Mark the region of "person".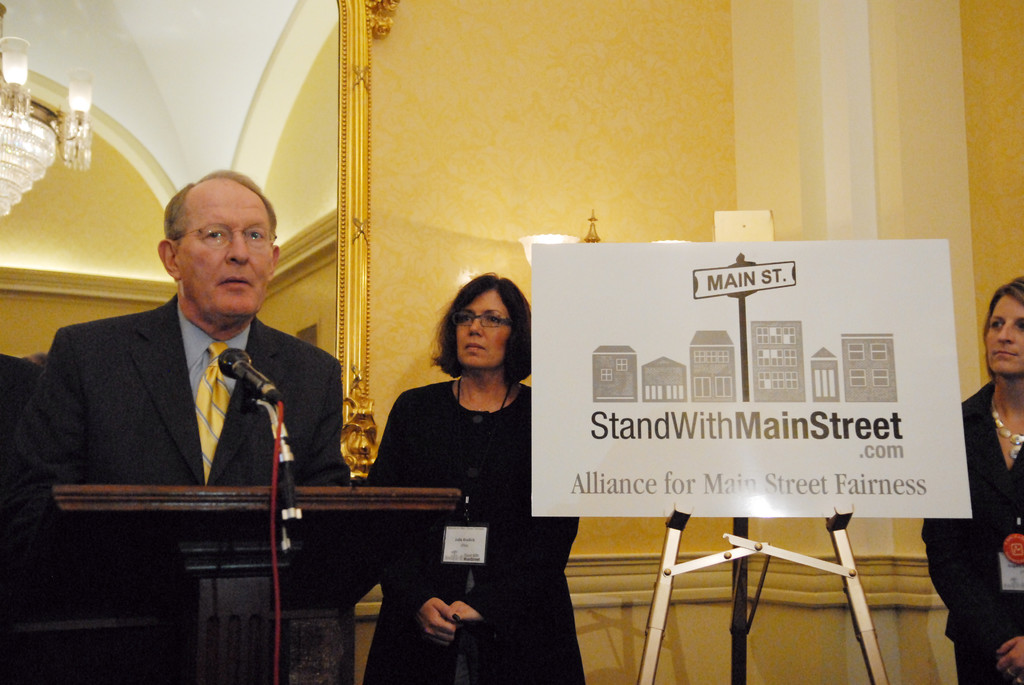
Region: select_region(919, 278, 1023, 684).
